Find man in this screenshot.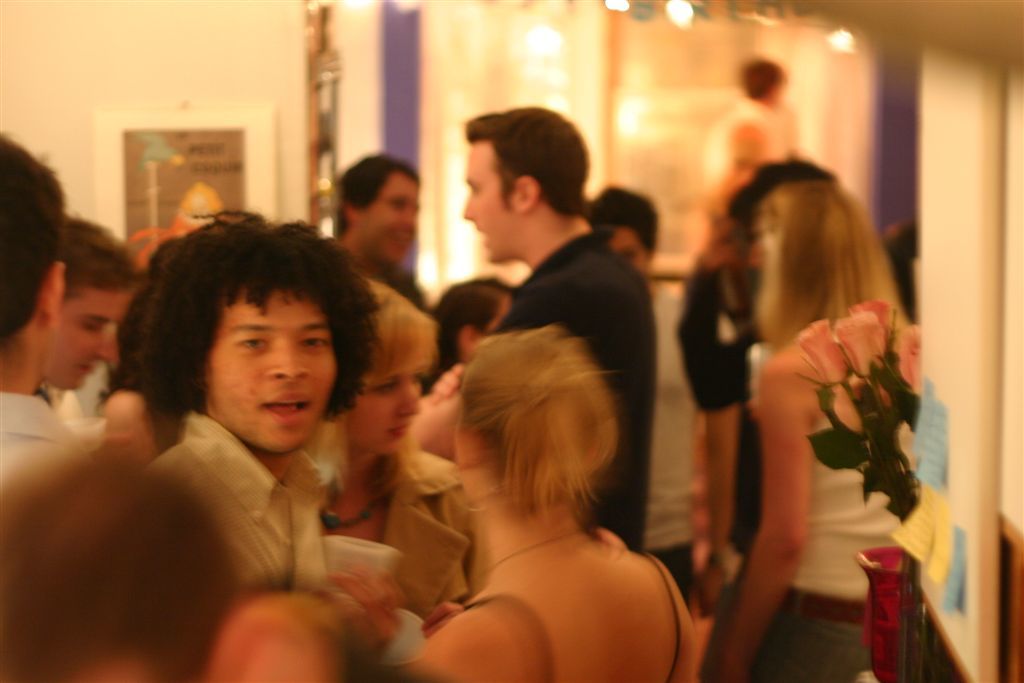
The bounding box for man is l=699, t=54, r=789, b=180.
